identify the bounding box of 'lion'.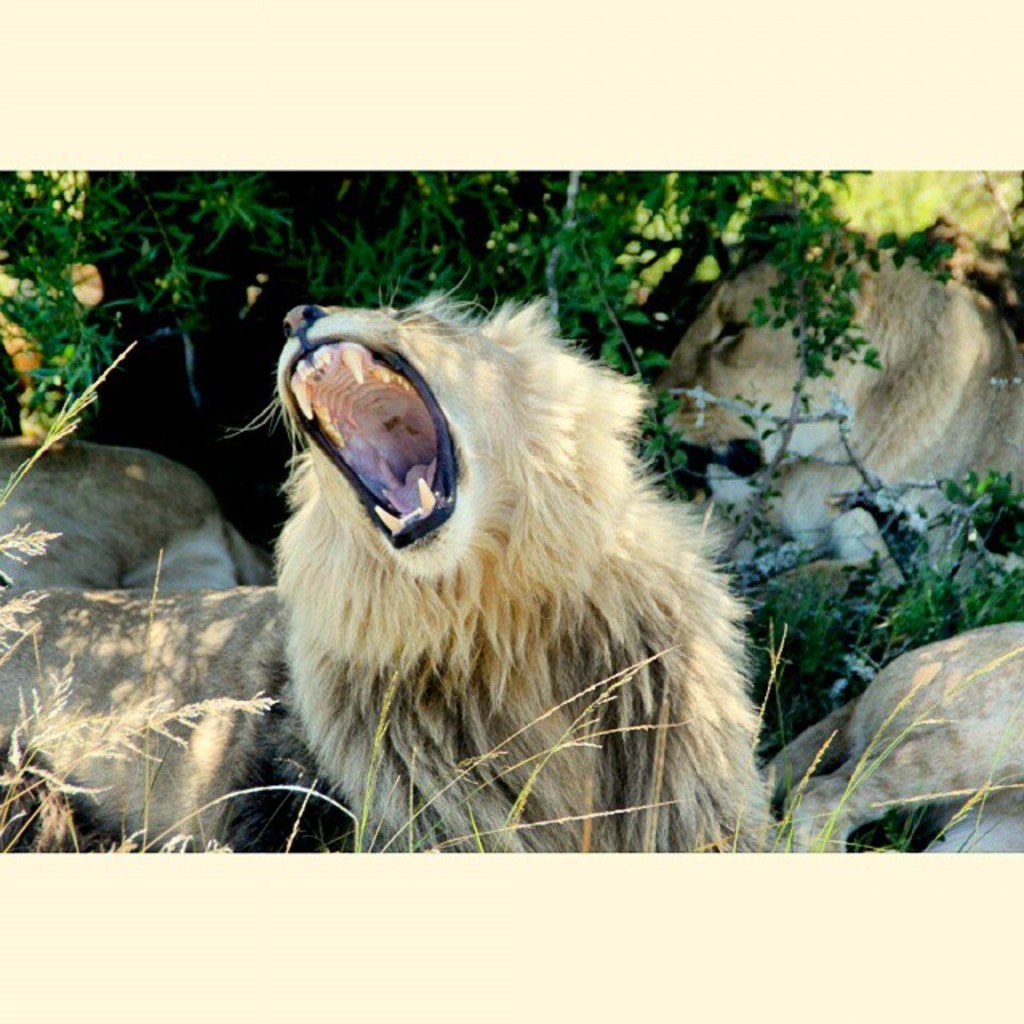
Rect(762, 621, 1022, 853).
